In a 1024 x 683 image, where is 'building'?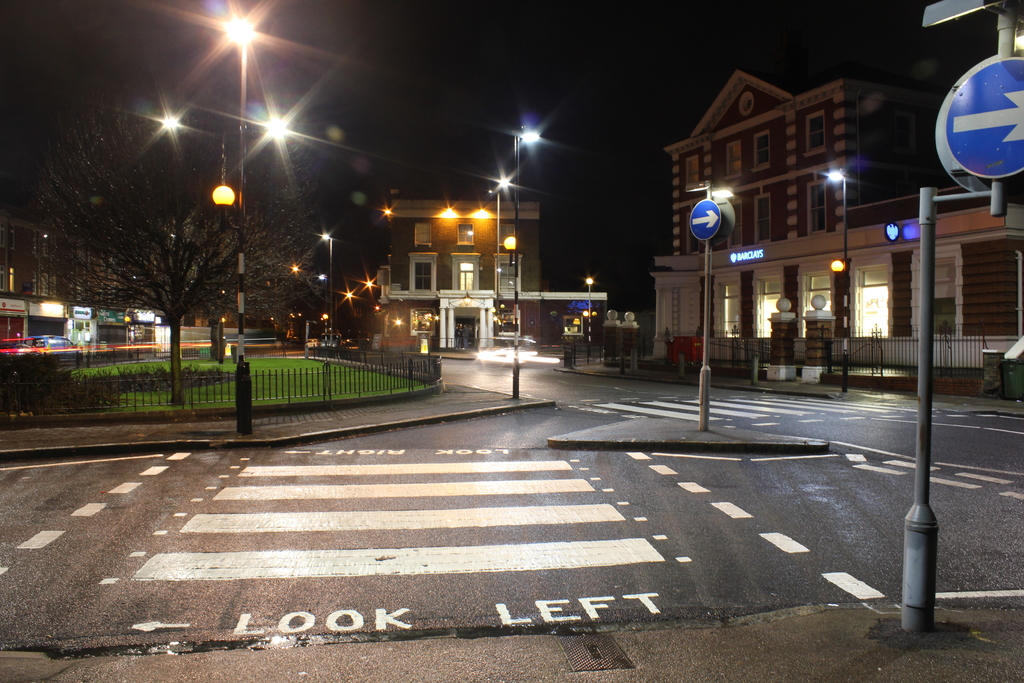
[left=0, top=203, right=170, bottom=361].
